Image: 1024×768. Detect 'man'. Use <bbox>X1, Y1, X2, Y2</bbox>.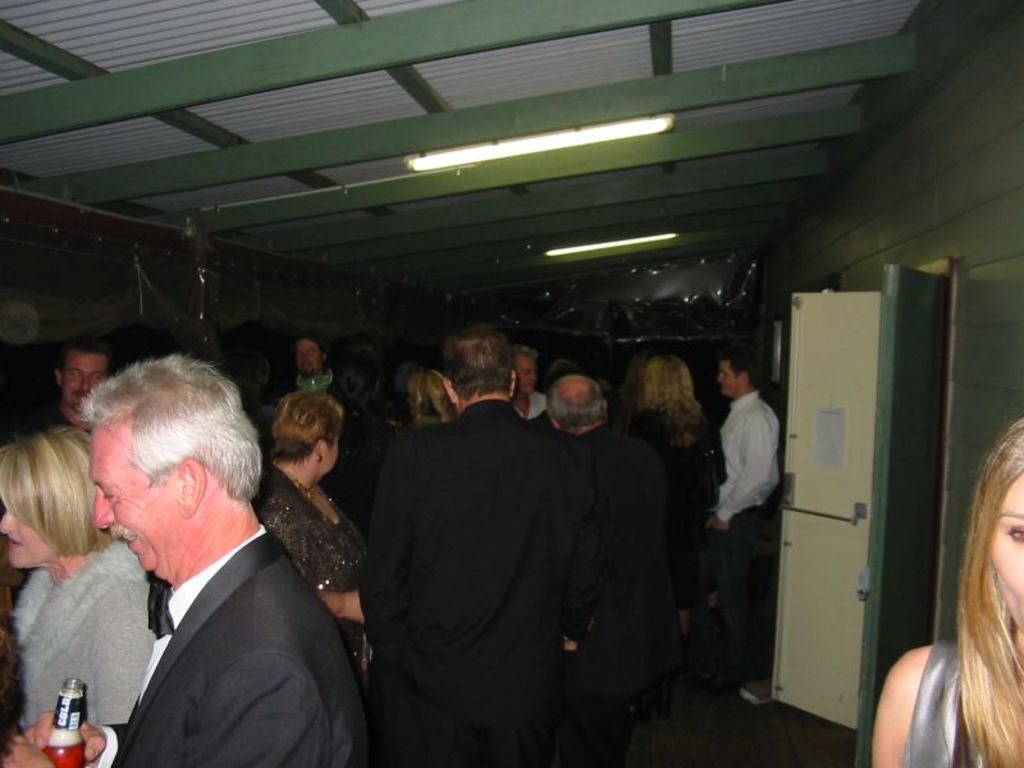
<bbox>292, 332, 347, 404</bbox>.
